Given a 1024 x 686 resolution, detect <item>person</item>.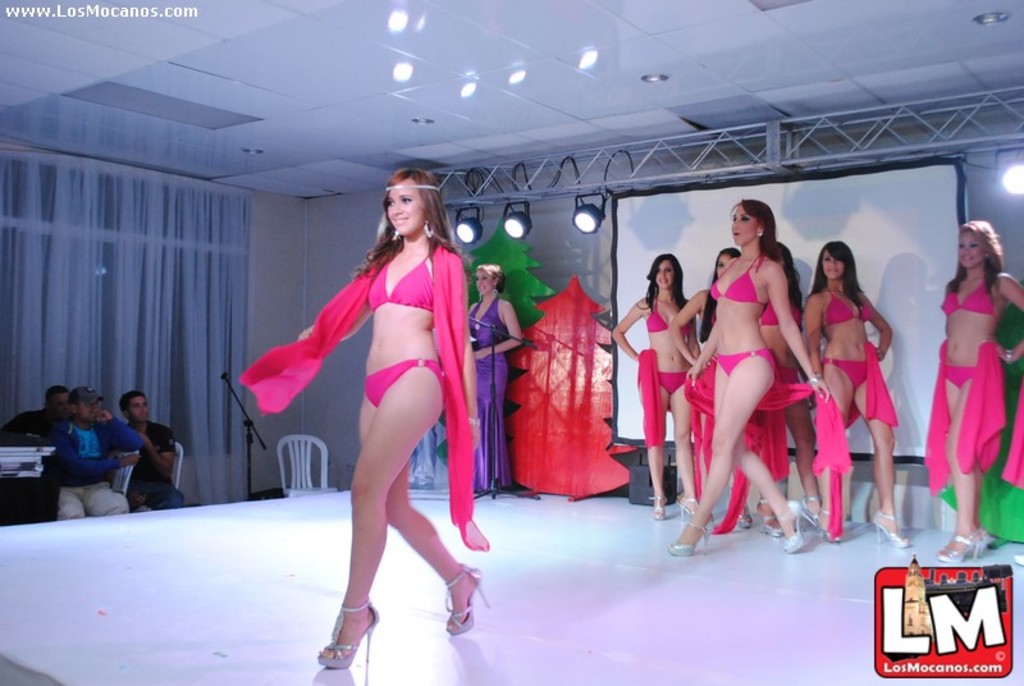
locate(924, 188, 1014, 561).
